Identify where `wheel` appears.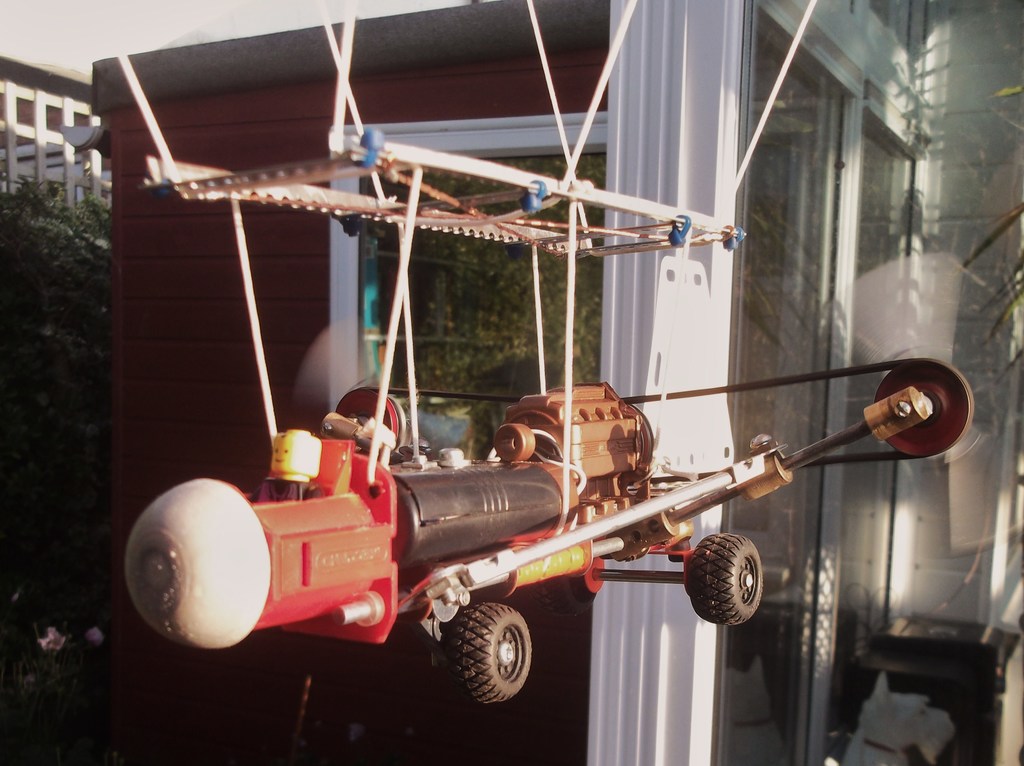
Appears at x1=443 y1=610 x2=538 y2=712.
